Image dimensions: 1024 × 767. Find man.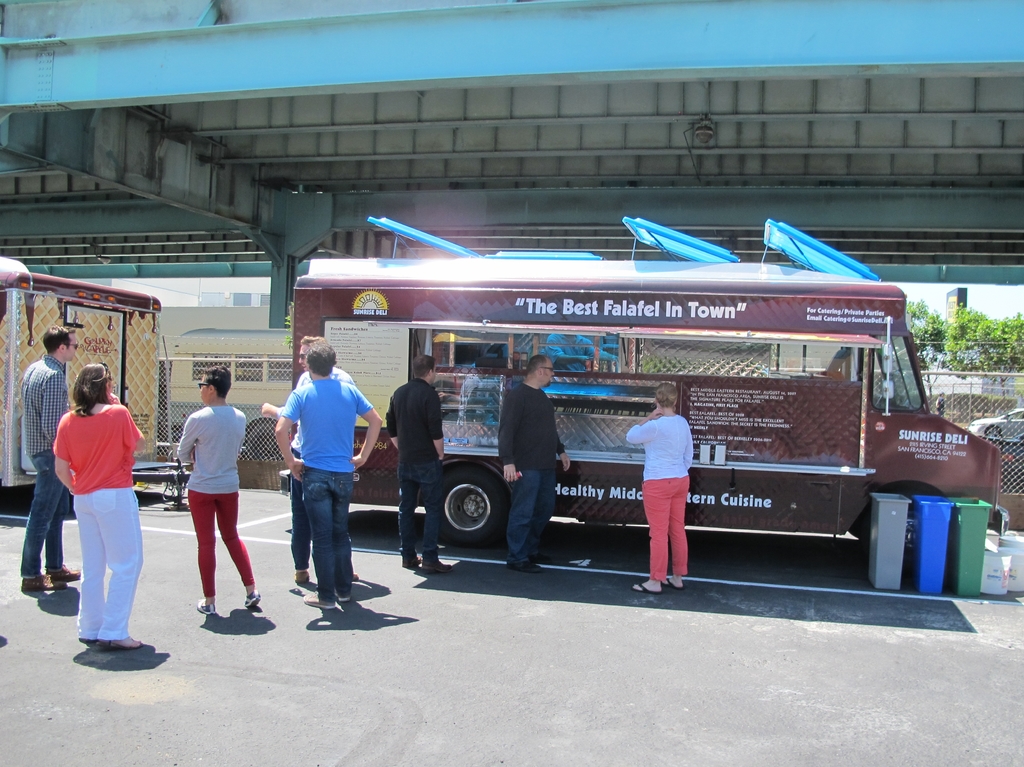
crop(497, 353, 572, 572).
